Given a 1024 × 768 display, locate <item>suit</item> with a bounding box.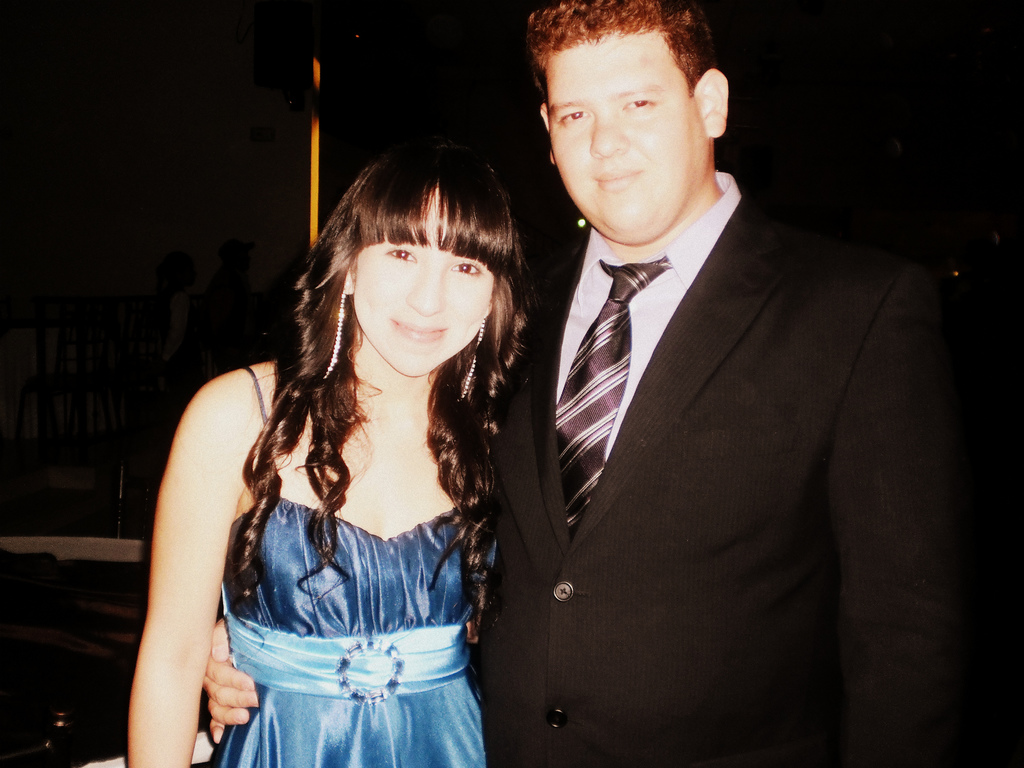
Located: left=477, top=195, right=975, bottom=767.
